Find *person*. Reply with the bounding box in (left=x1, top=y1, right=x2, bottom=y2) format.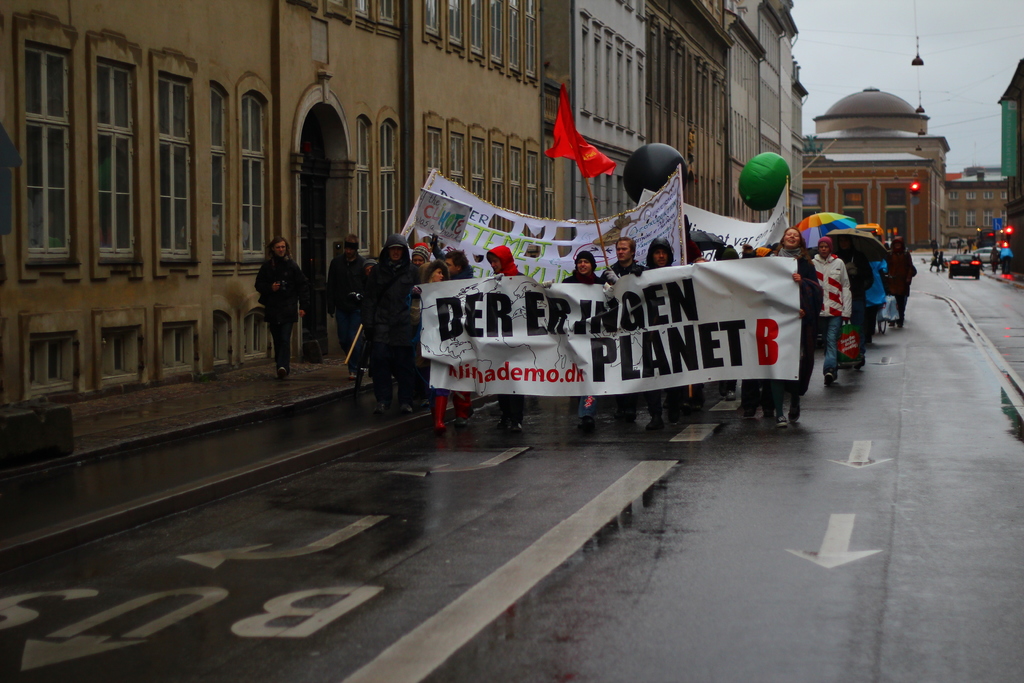
(left=408, top=263, right=467, bottom=435).
